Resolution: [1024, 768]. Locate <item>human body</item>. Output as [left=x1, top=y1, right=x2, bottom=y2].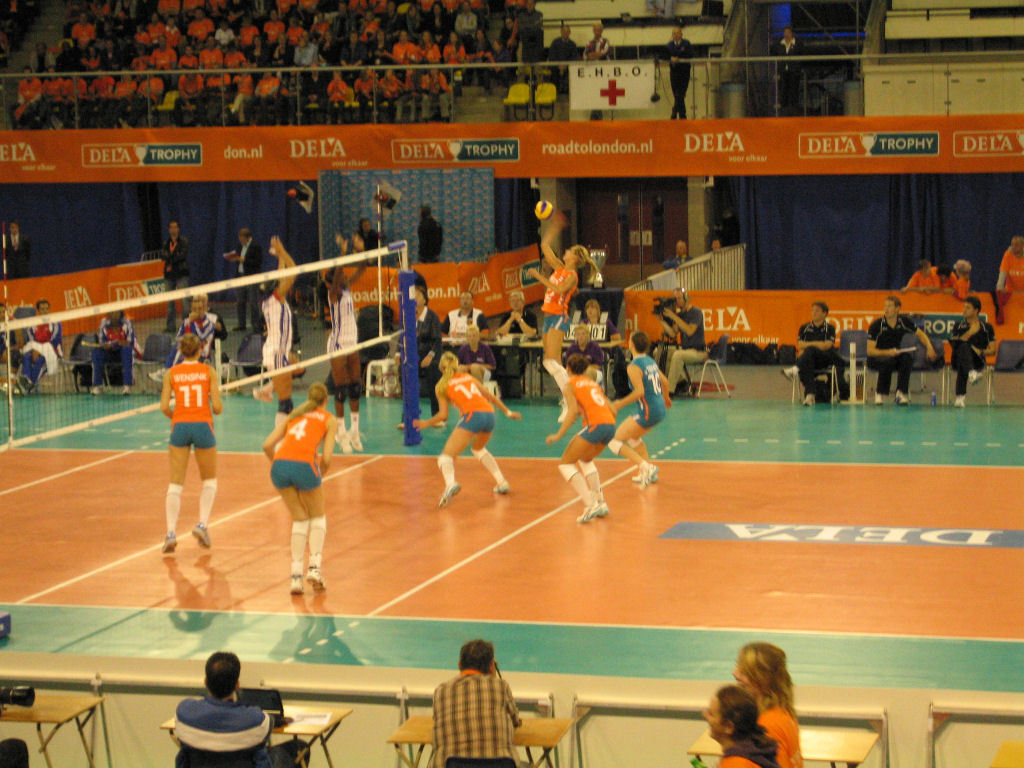
[left=190, top=4, right=217, bottom=49].
